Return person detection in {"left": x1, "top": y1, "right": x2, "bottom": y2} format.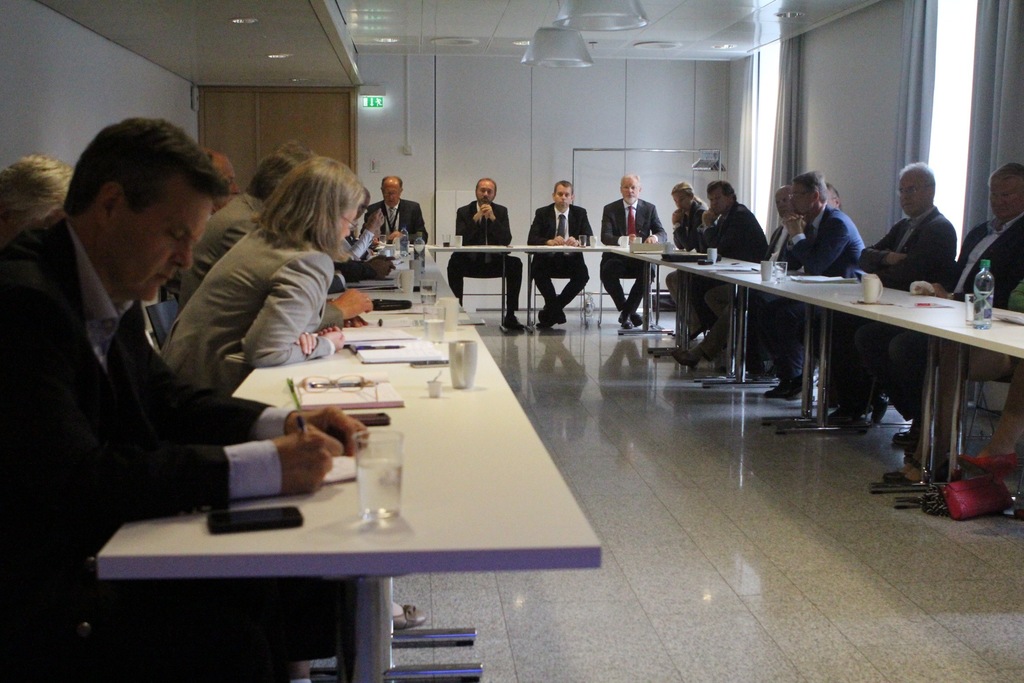
{"left": 747, "top": 185, "right": 811, "bottom": 361}.
